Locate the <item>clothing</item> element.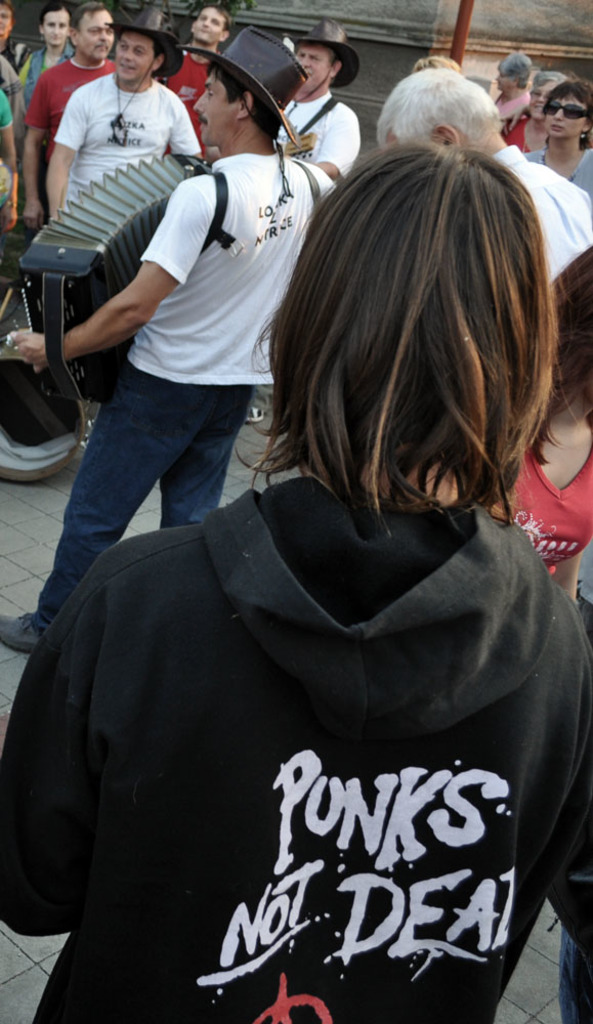
Element bbox: (56, 69, 203, 221).
